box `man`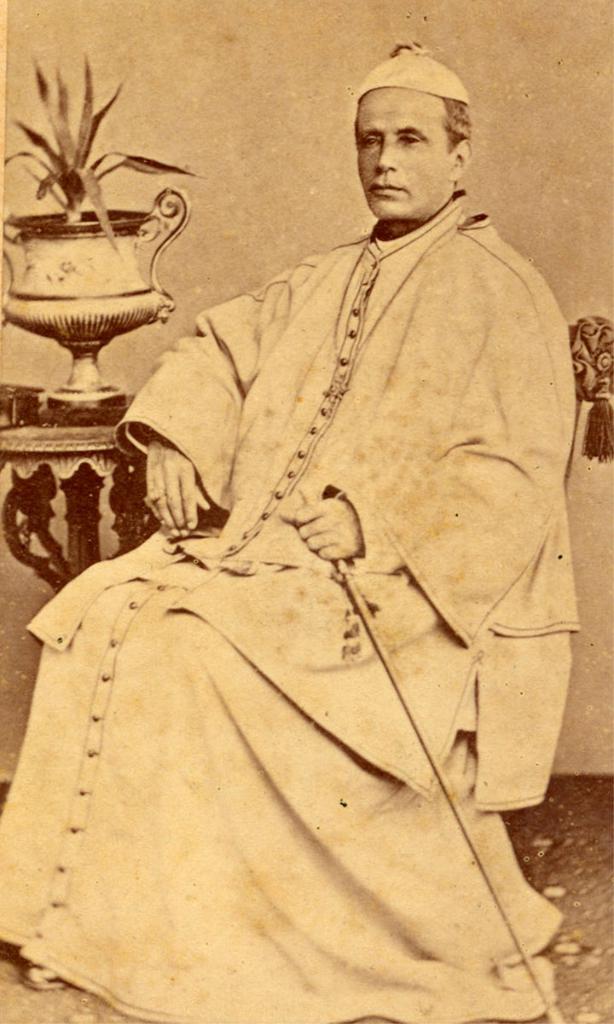
<box>100,55,586,884</box>
